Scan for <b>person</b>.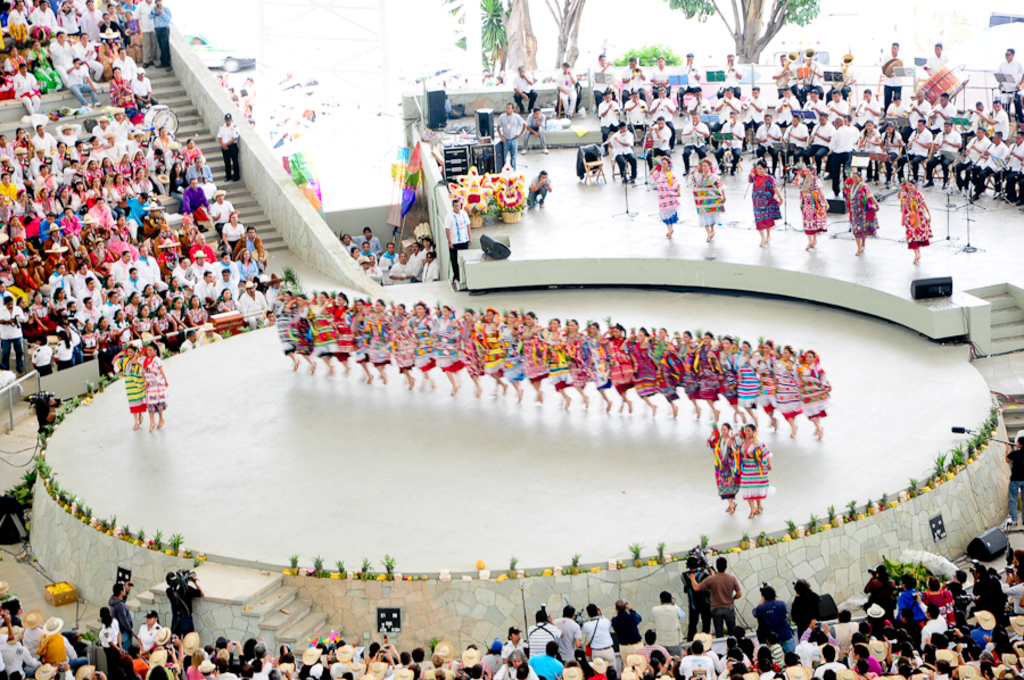
Scan result: 531, 166, 553, 207.
